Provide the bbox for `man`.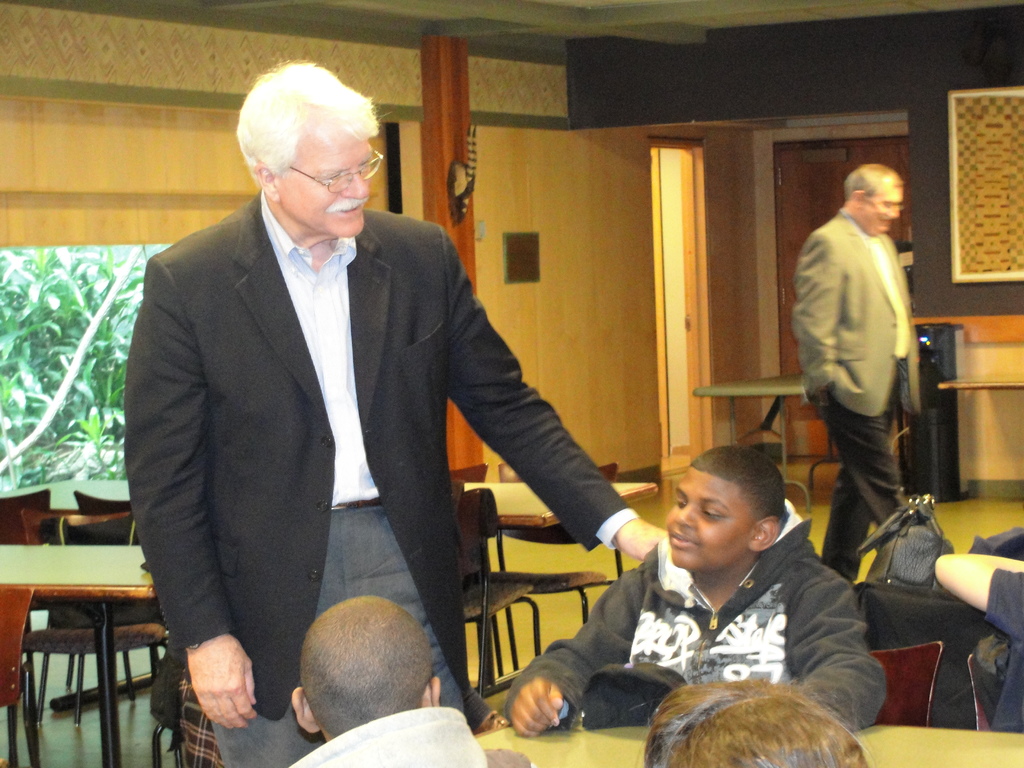
bbox=(792, 164, 927, 581).
